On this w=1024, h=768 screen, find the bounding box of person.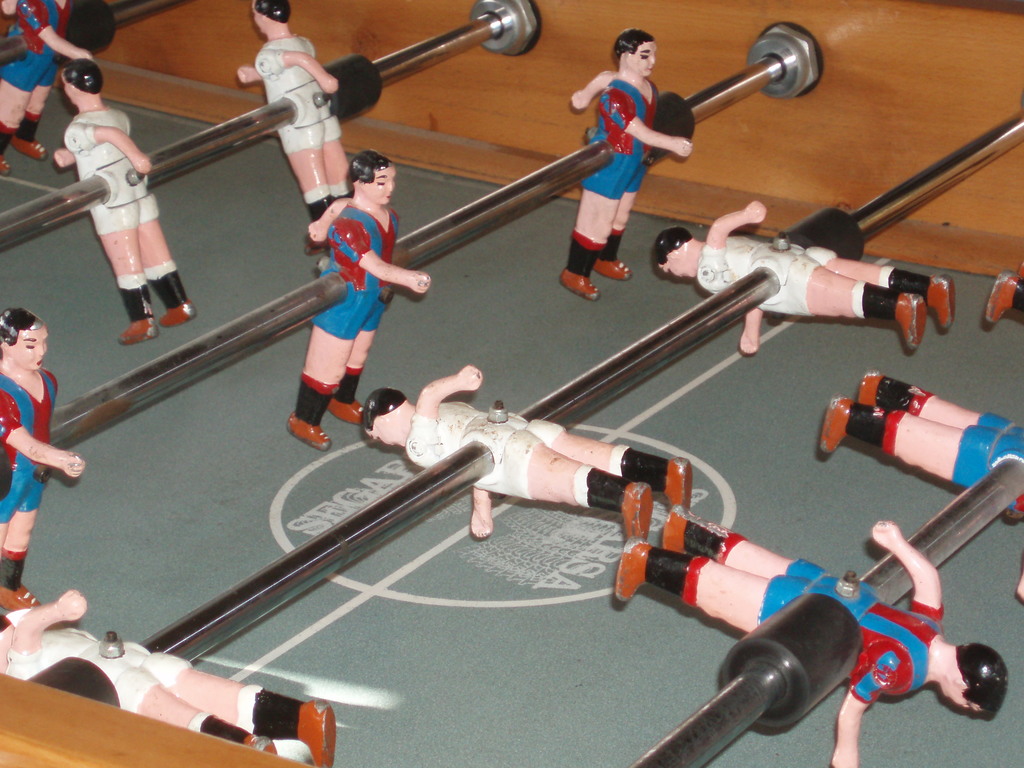
Bounding box: bbox(52, 59, 199, 349).
